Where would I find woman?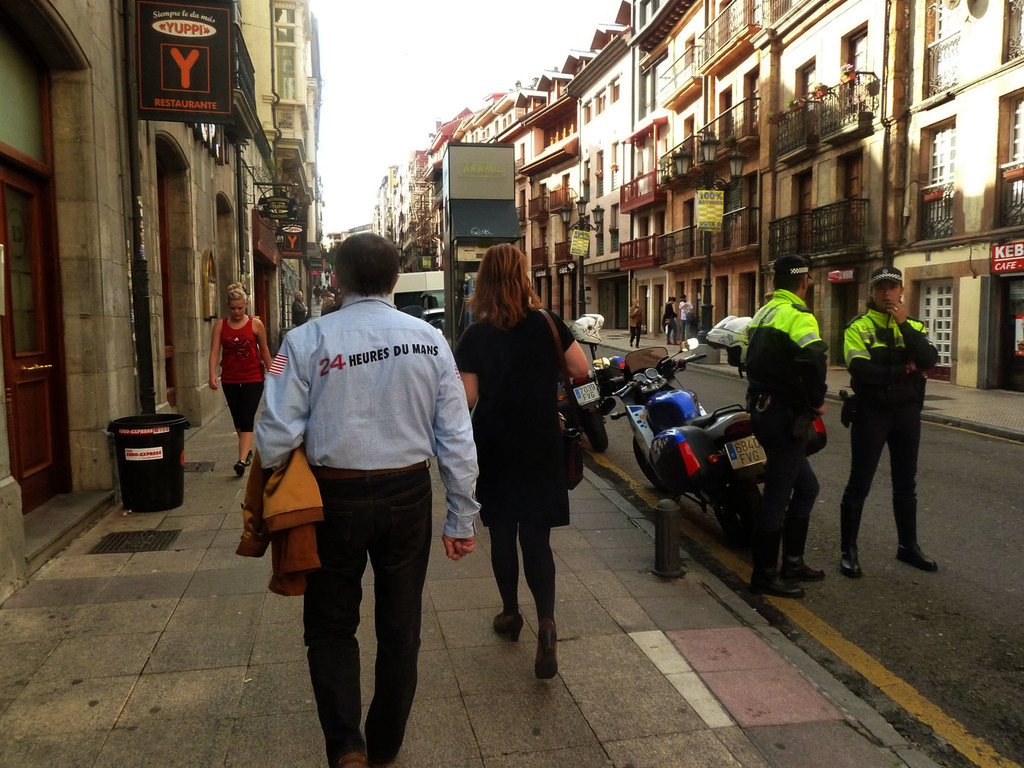
At 207 282 273 479.
